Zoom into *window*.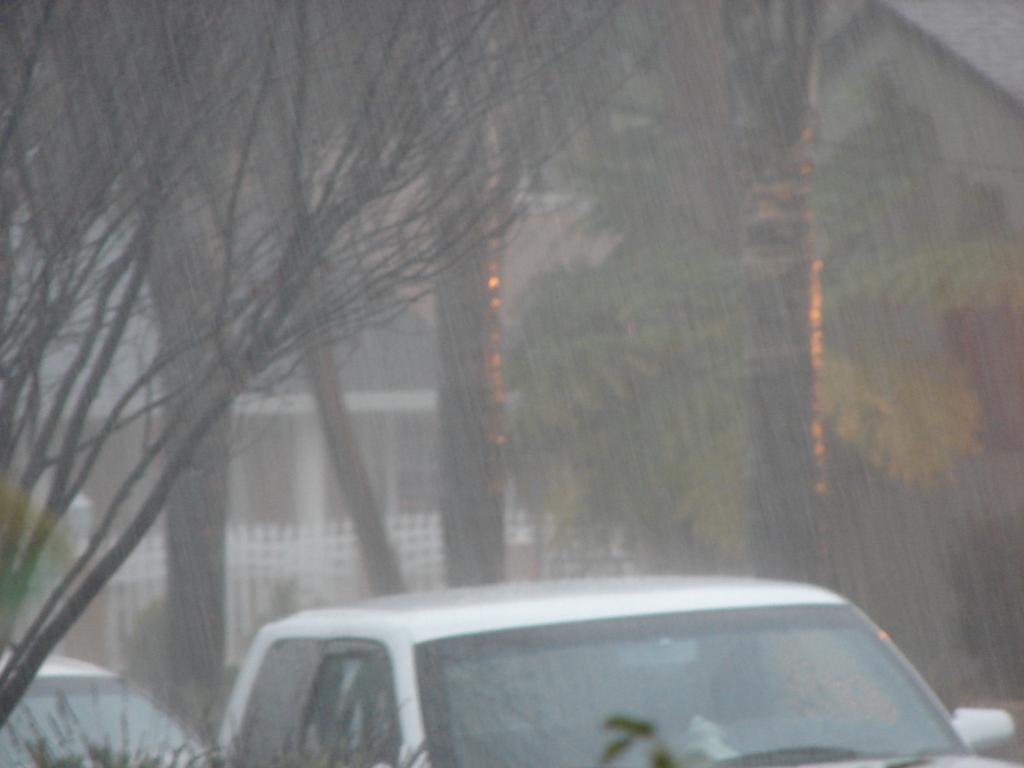
Zoom target: 434/597/970/767.
